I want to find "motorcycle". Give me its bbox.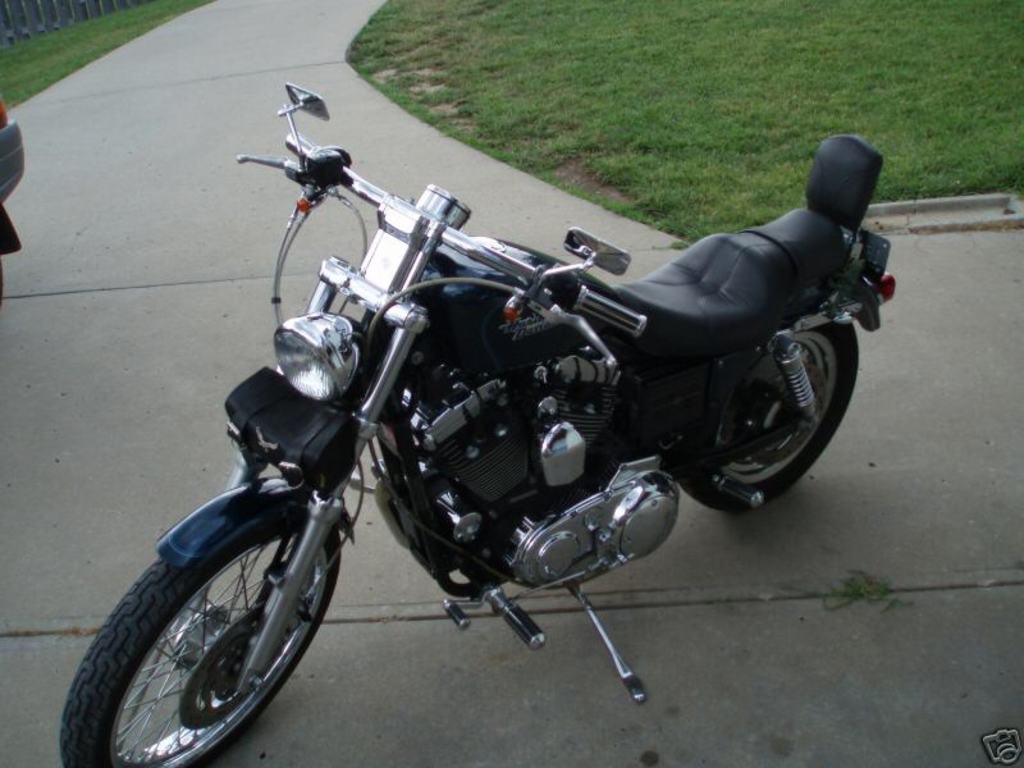
[65,86,892,767].
